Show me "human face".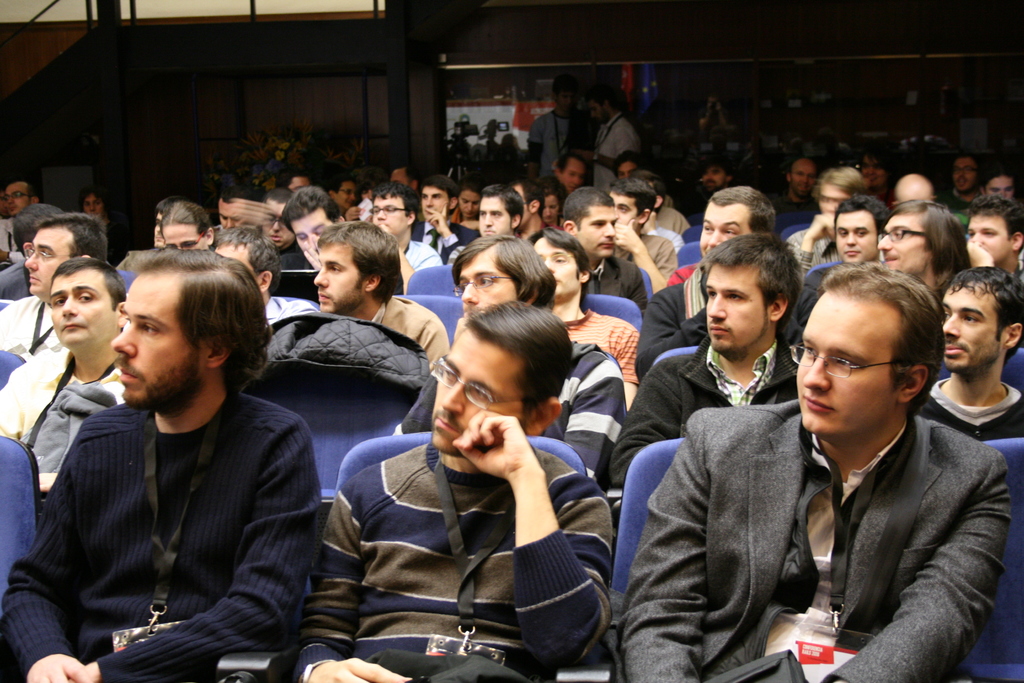
"human face" is here: bbox(82, 195, 104, 219).
